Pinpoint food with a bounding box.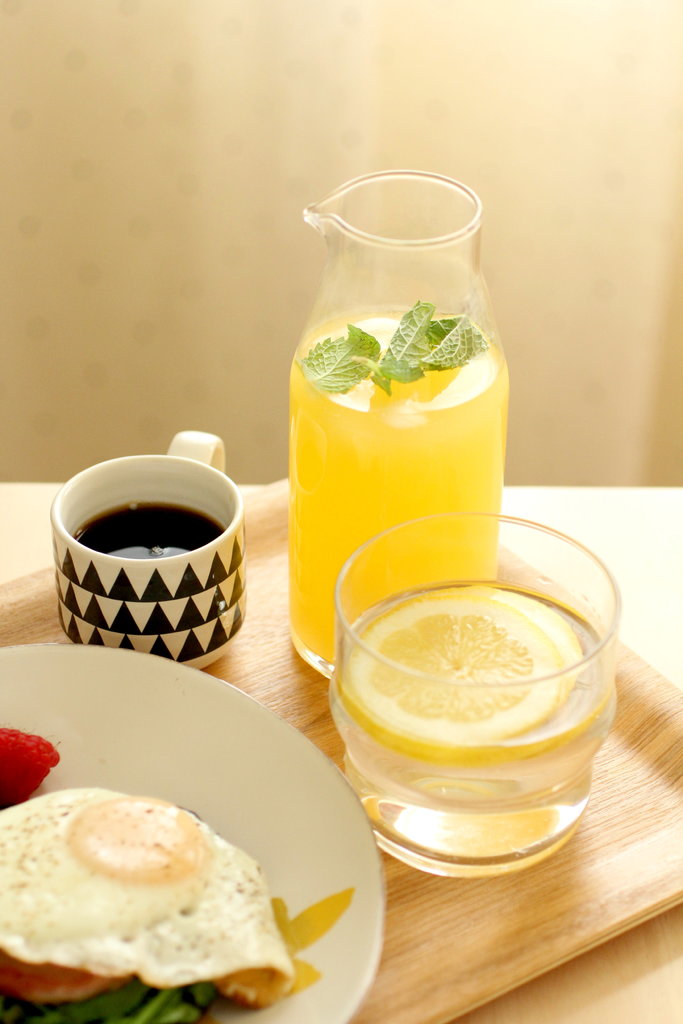
locate(337, 585, 609, 762).
